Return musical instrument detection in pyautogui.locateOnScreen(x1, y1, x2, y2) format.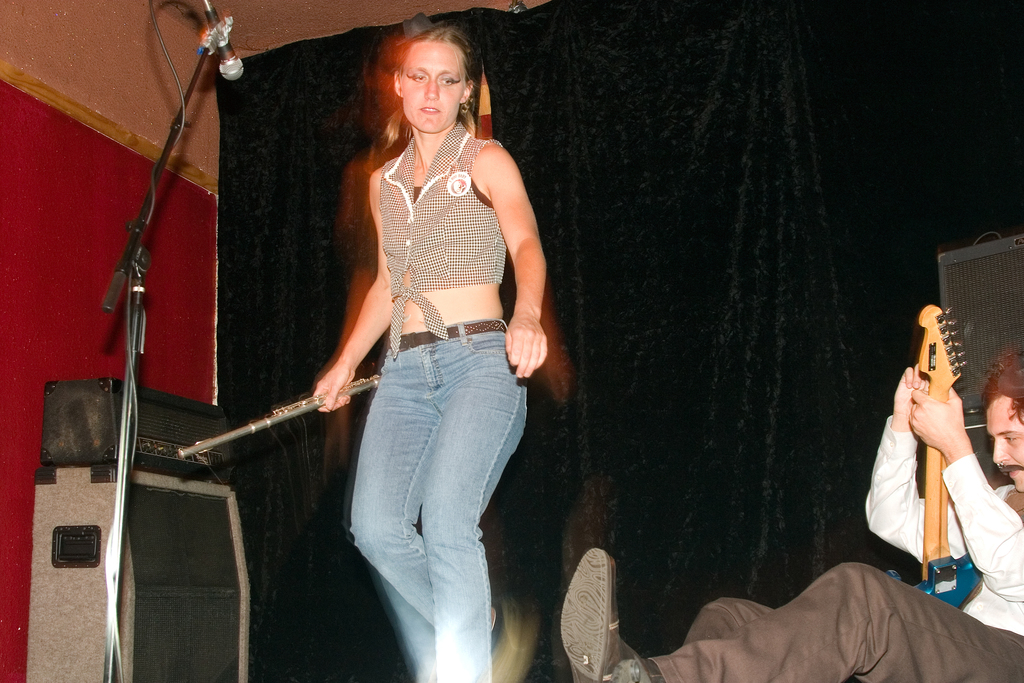
pyautogui.locateOnScreen(881, 302, 988, 617).
